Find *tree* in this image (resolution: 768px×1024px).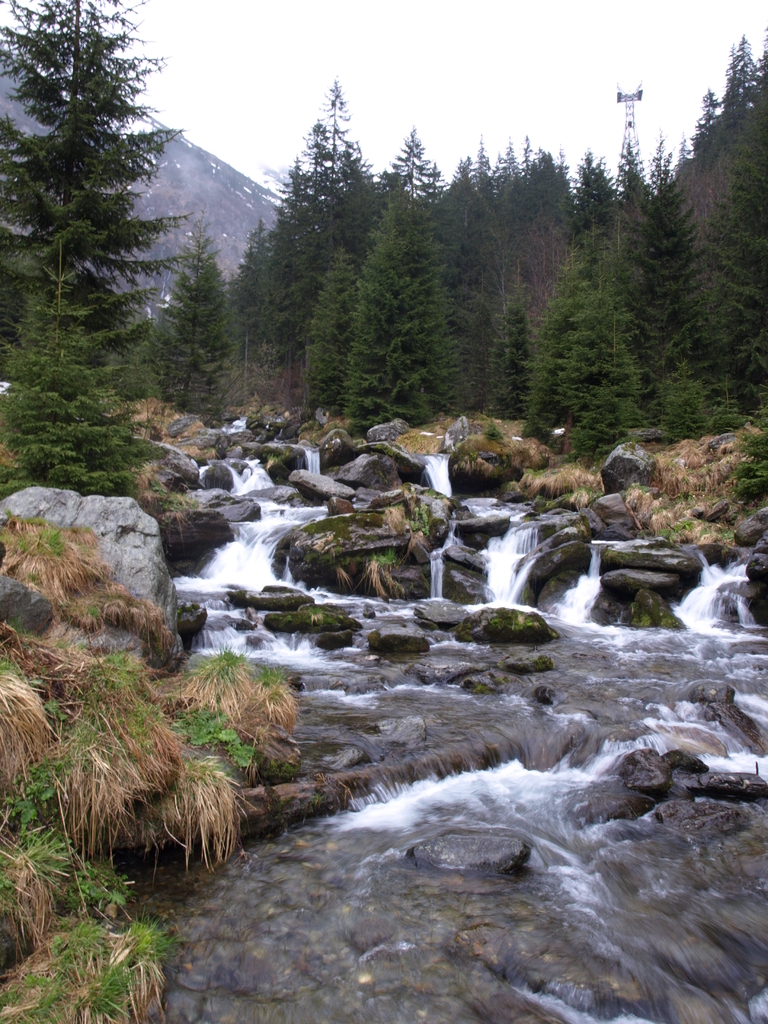
crop(633, 138, 708, 378).
